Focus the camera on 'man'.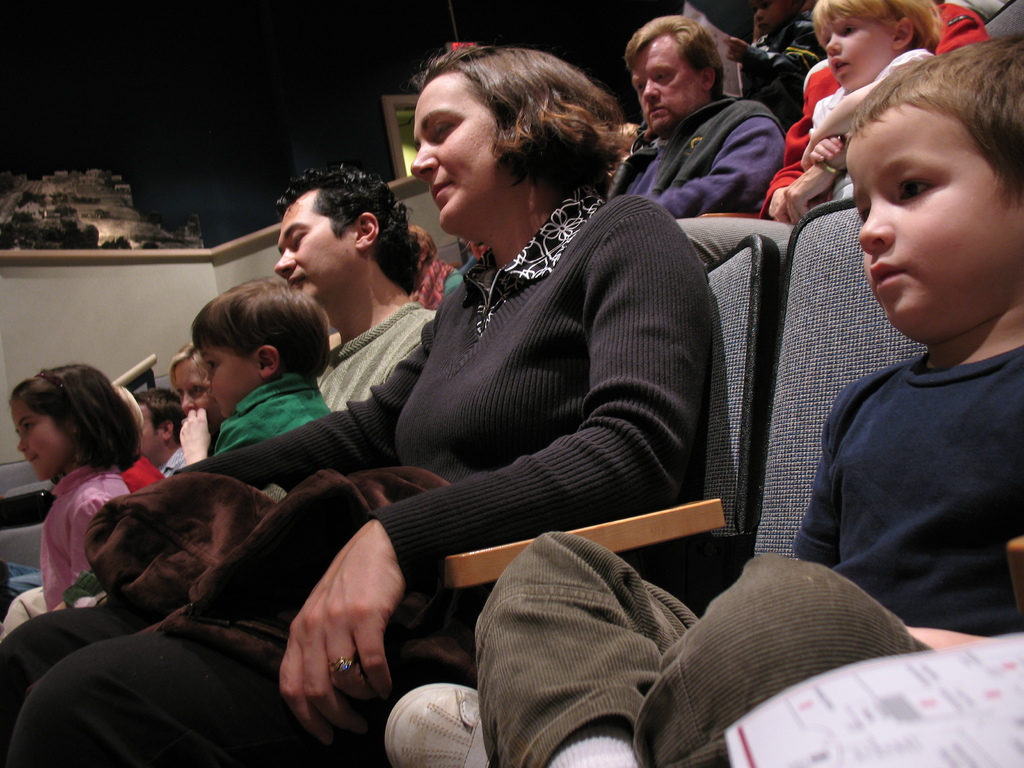
Focus region: box=[267, 161, 437, 428].
